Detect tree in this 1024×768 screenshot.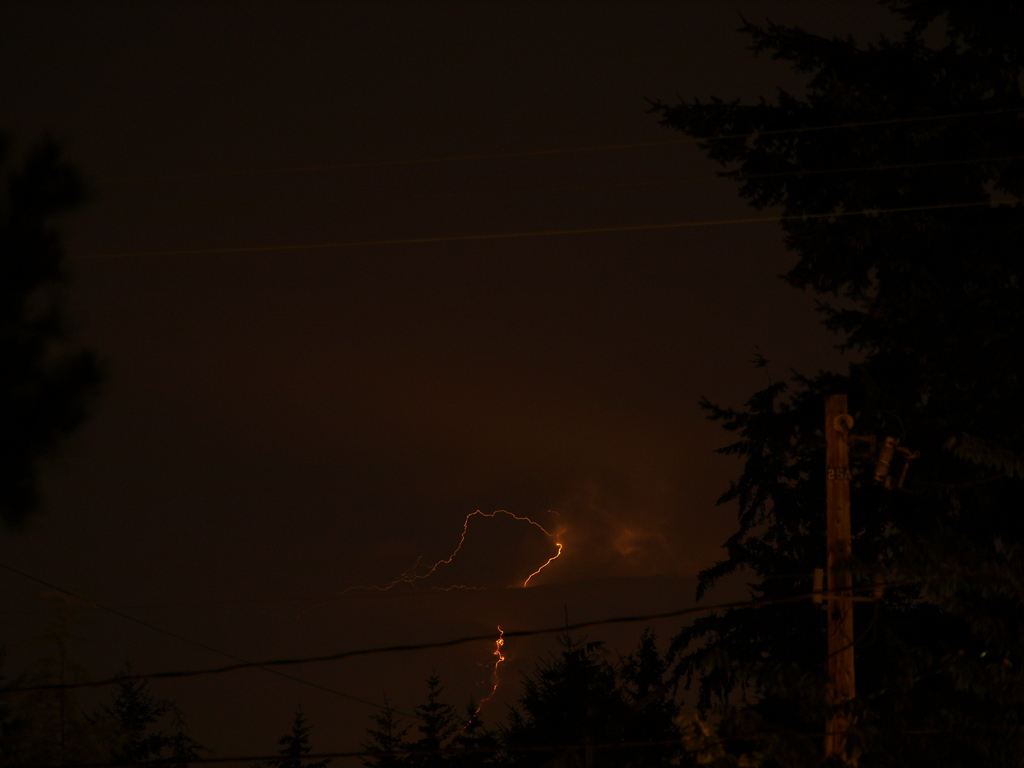
Detection: left=276, top=710, right=314, bottom=767.
